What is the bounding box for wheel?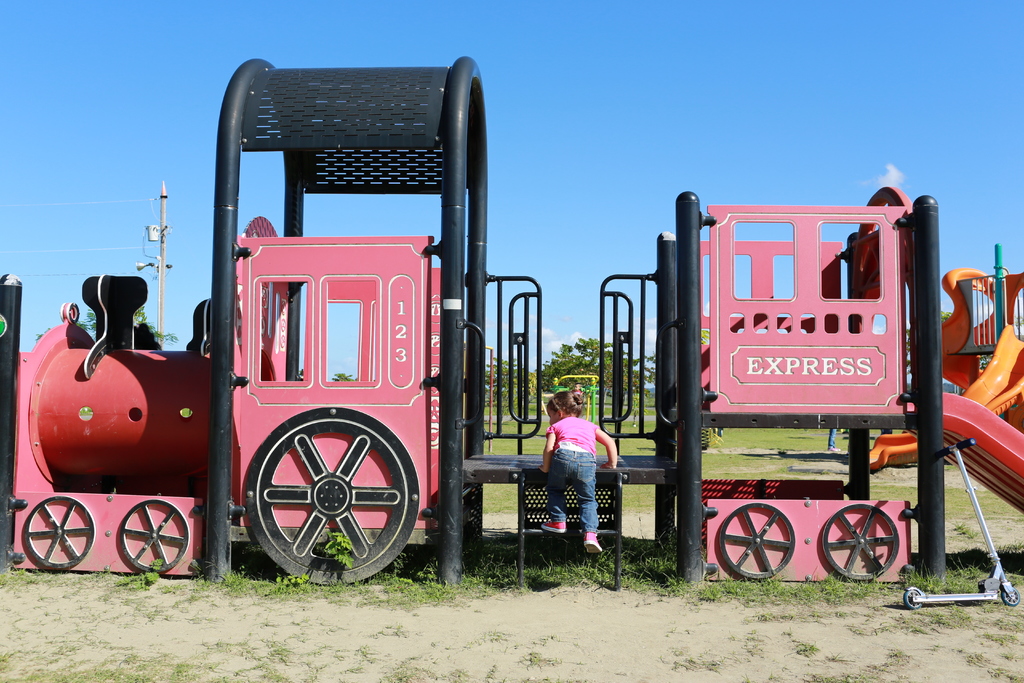
x1=241, y1=418, x2=413, y2=567.
